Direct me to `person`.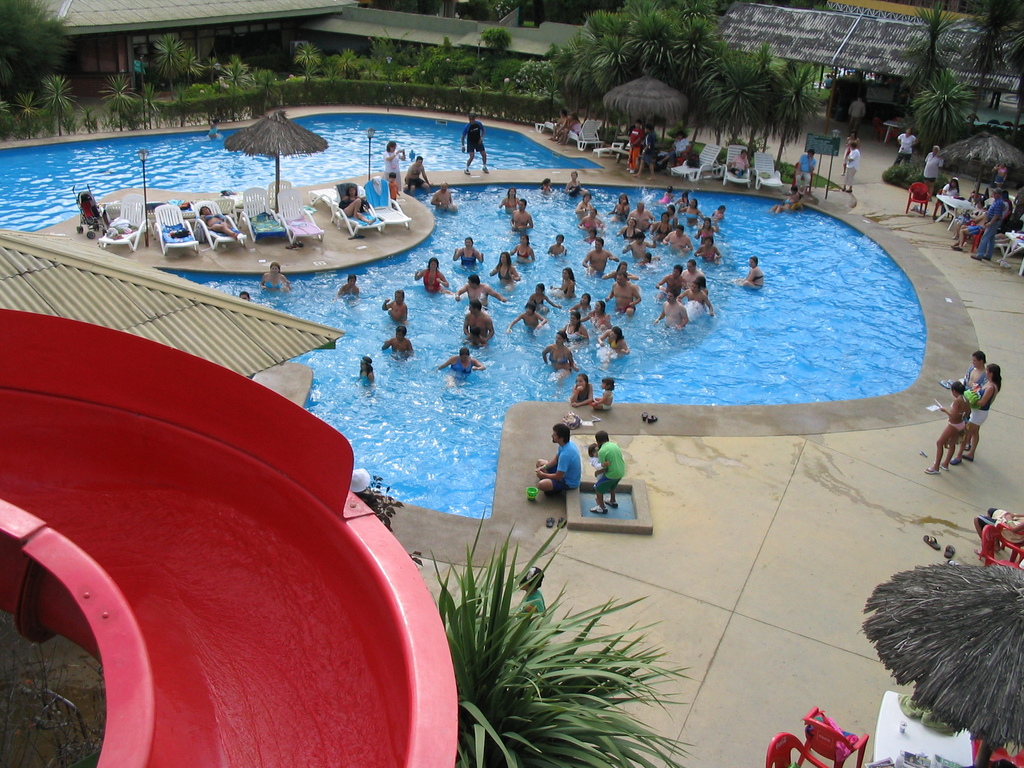
Direction: 499,199,536,236.
